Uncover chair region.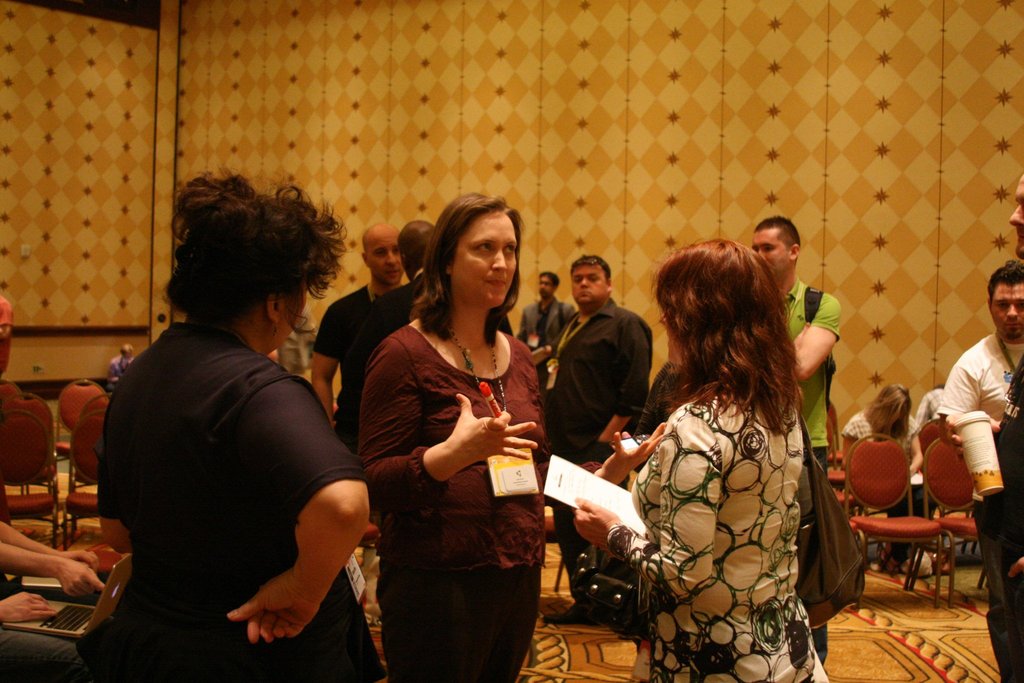
Uncovered: [left=922, top=424, right=973, bottom=472].
